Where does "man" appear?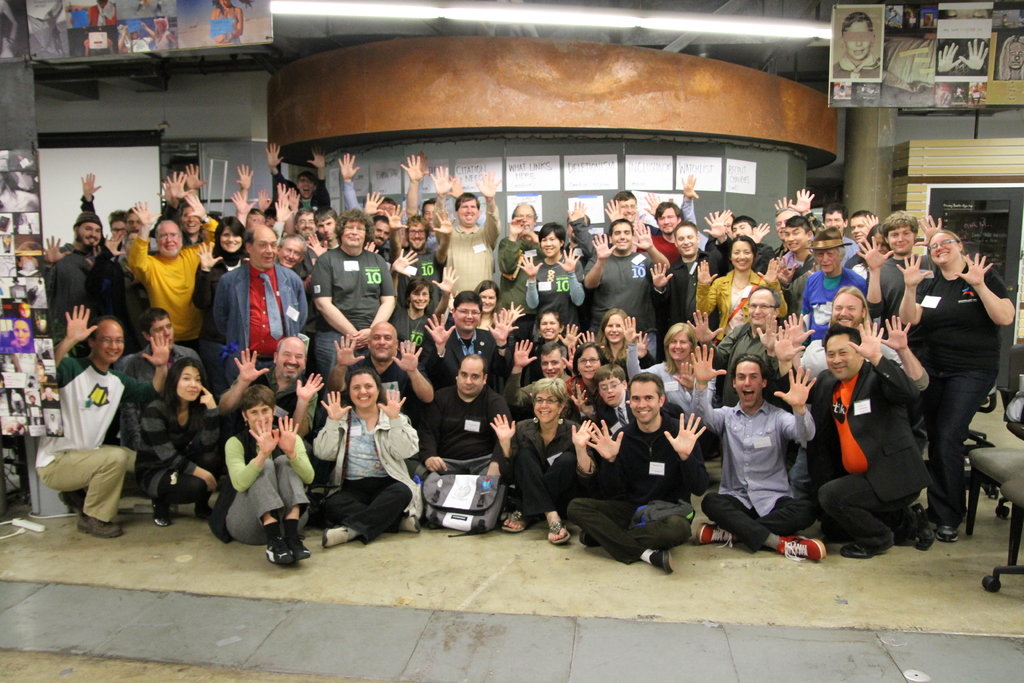
Appears at left=364, top=194, right=405, bottom=237.
